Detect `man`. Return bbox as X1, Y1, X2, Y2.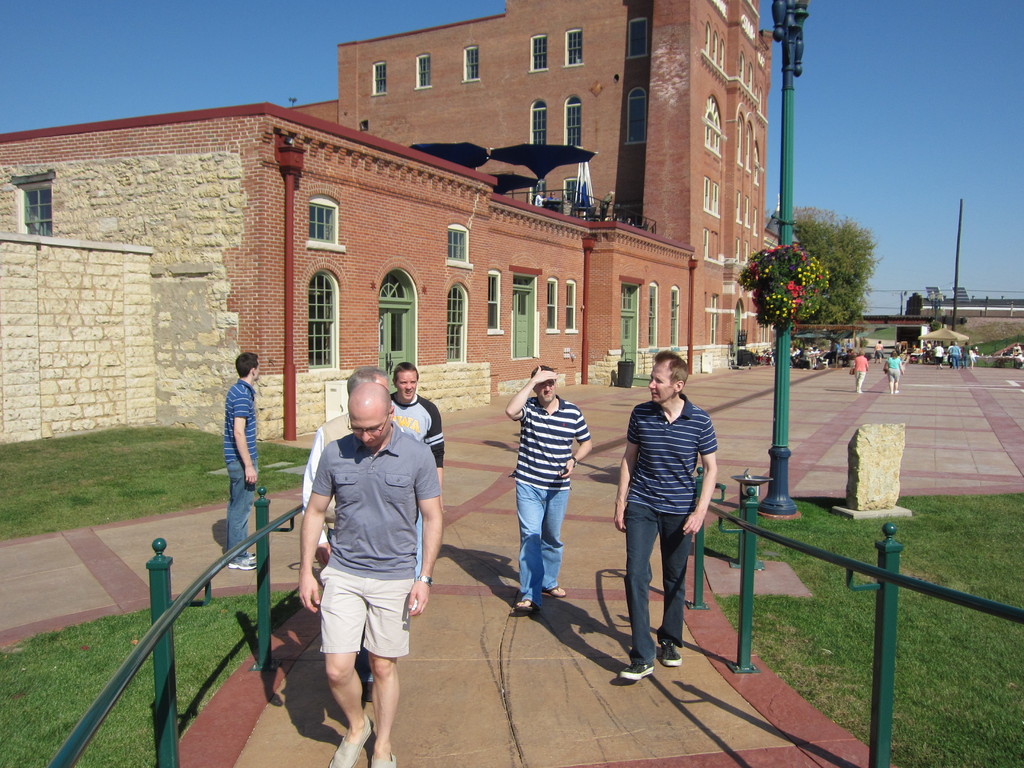
612, 355, 728, 685.
